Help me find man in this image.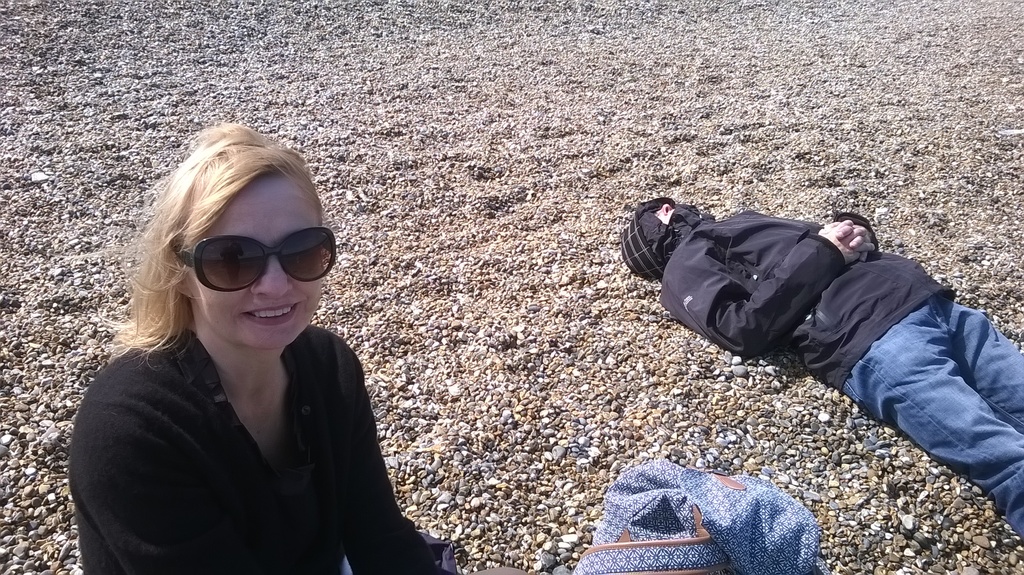
Found it: rect(657, 178, 997, 470).
